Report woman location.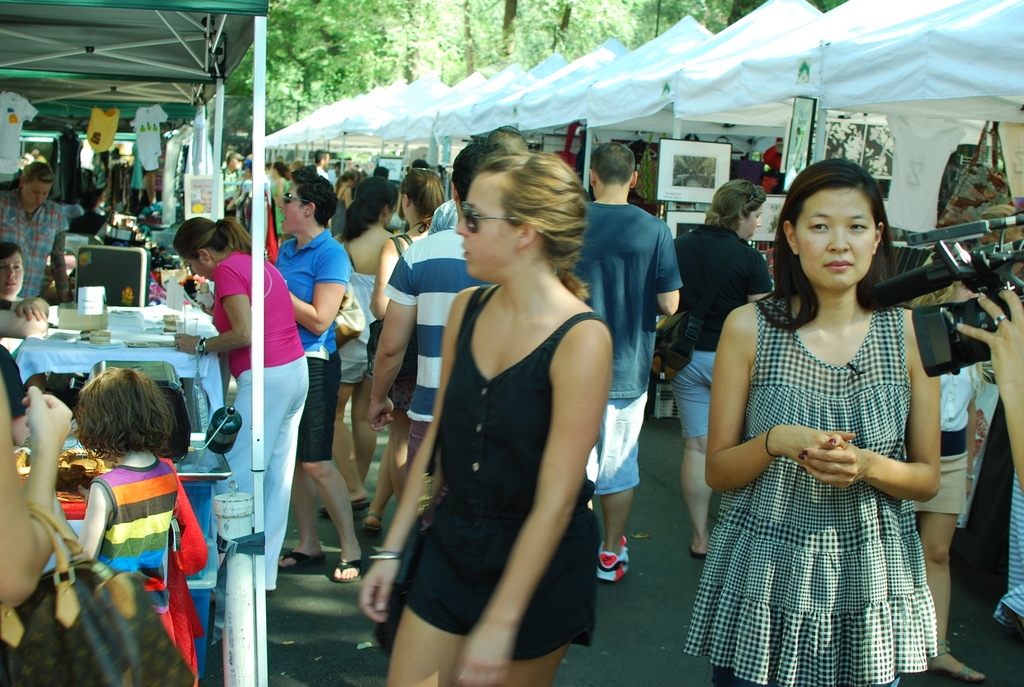
Report: rect(339, 171, 396, 511).
